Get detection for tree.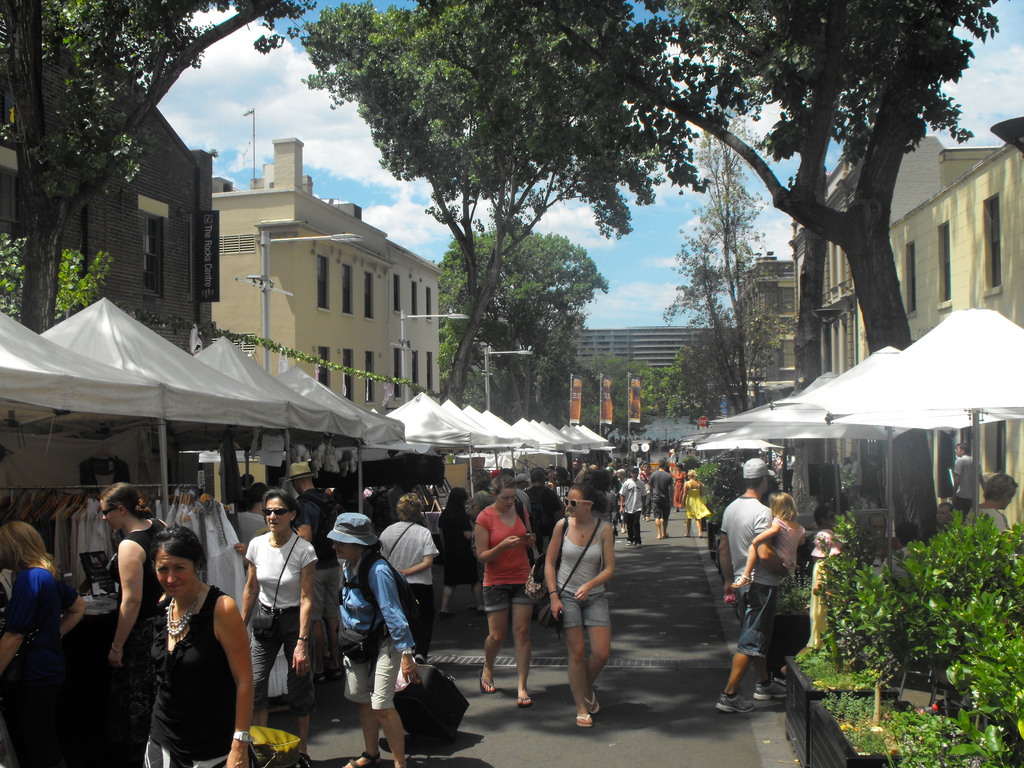
Detection: select_region(660, 115, 801, 425).
